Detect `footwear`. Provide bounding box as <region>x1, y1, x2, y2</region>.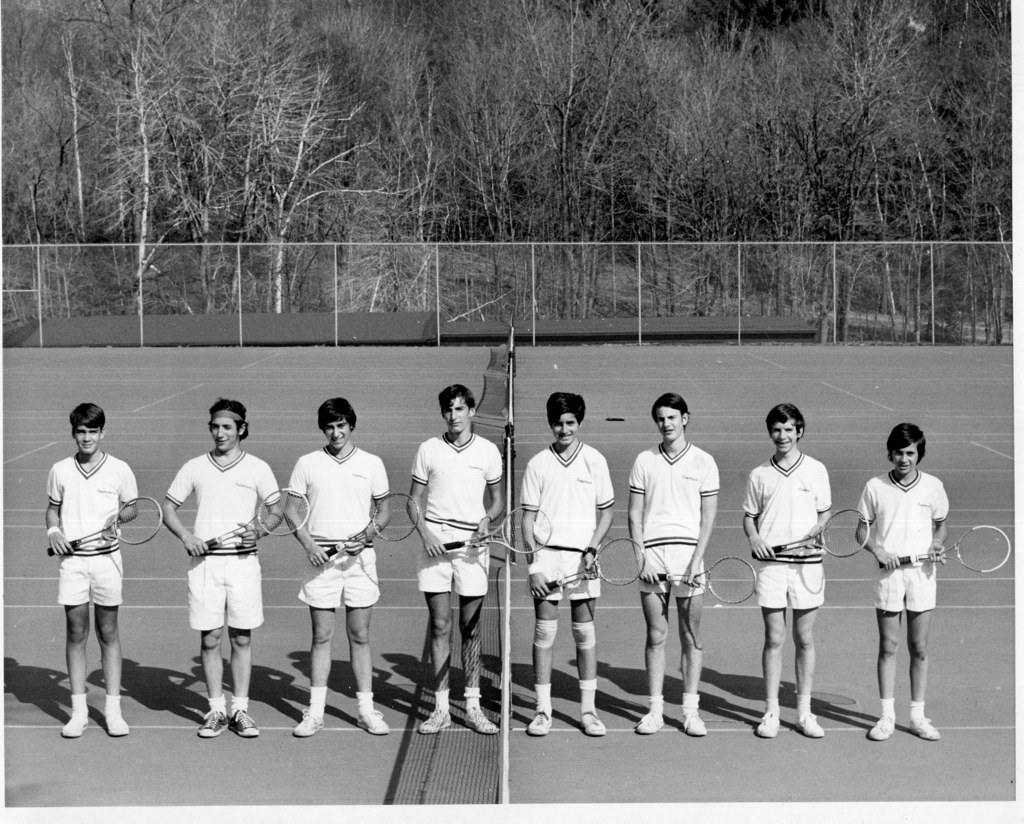
<region>866, 712, 899, 737</region>.
